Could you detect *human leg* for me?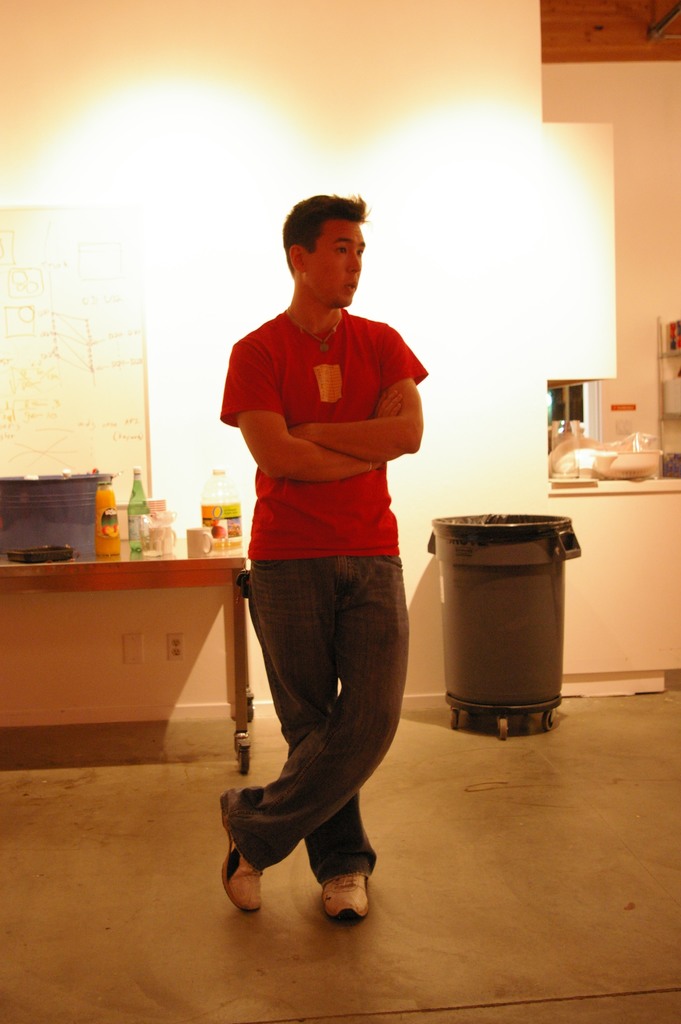
Detection result: [x1=242, y1=561, x2=377, y2=918].
